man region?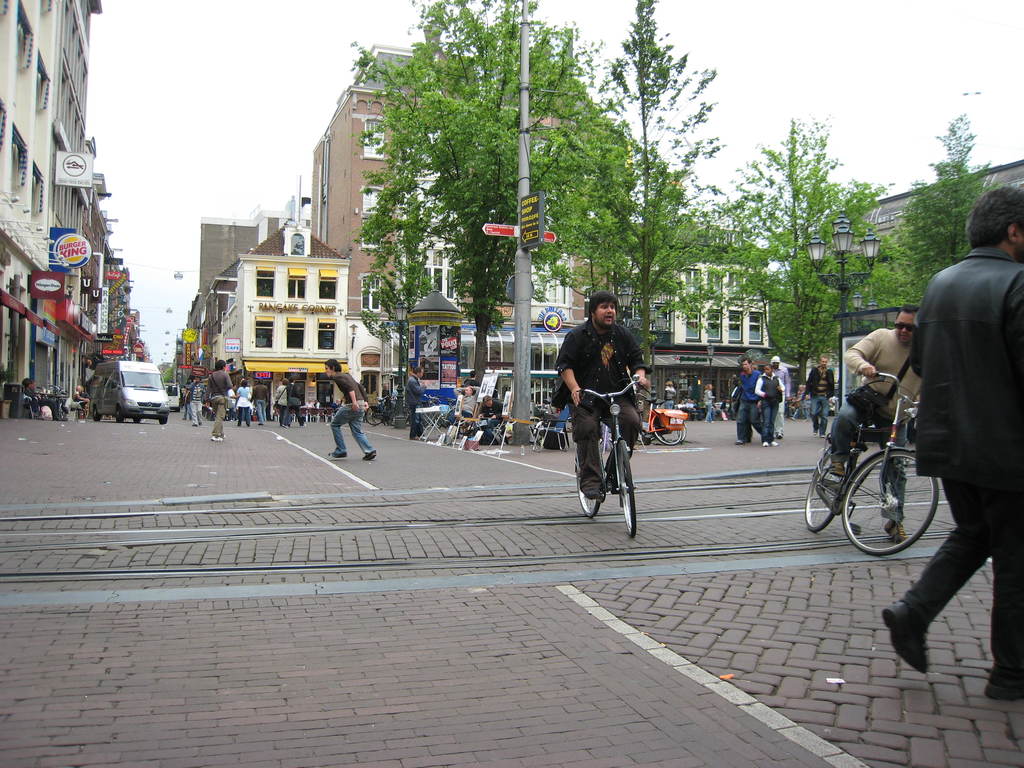
769,356,792,434
